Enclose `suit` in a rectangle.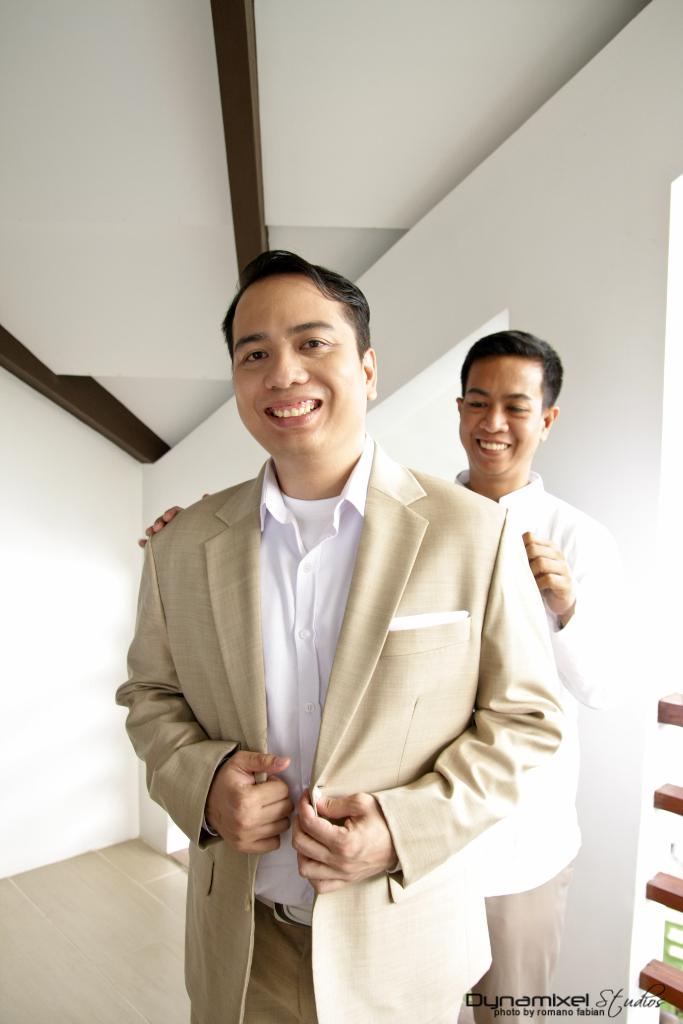
[left=144, top=366, right=494, bottom=1012].
